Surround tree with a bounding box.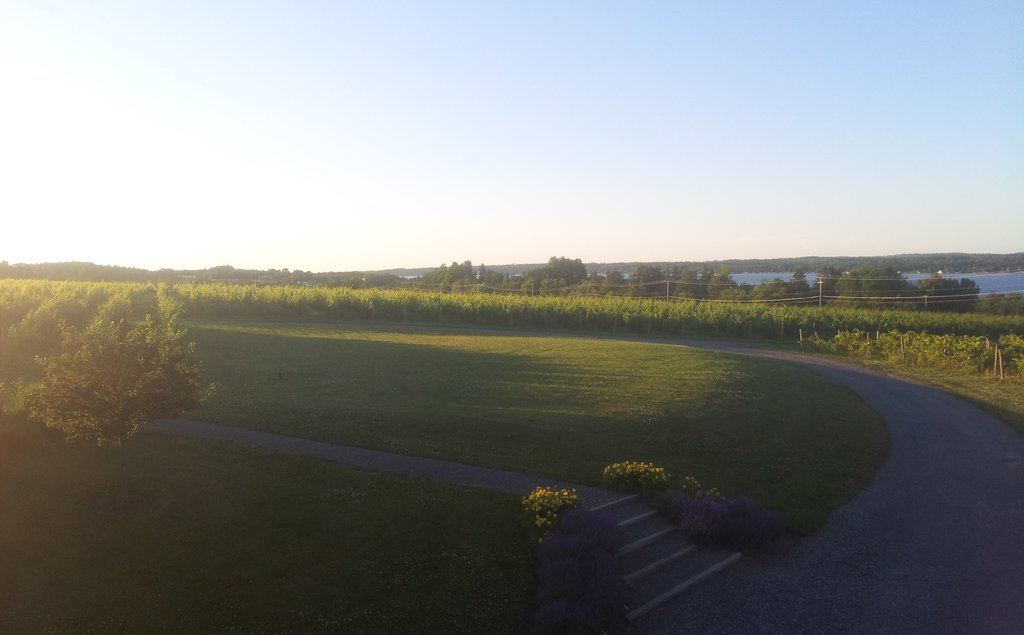
25,282,212,458.
